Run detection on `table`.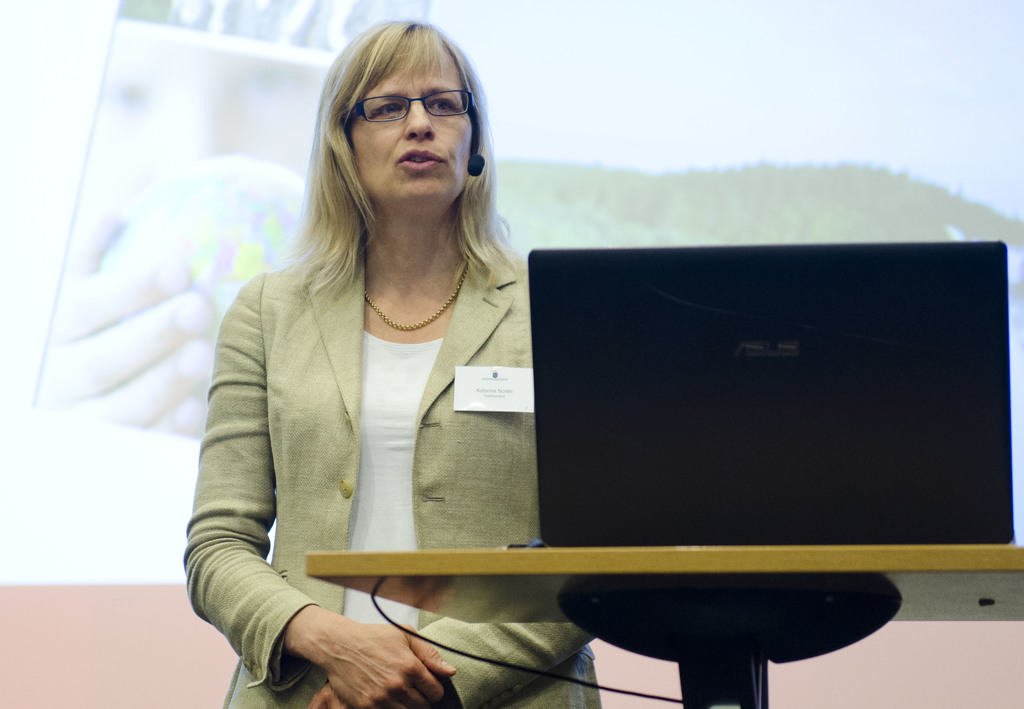
Result: [left=280, top=491, right=1023, bottom=708].
